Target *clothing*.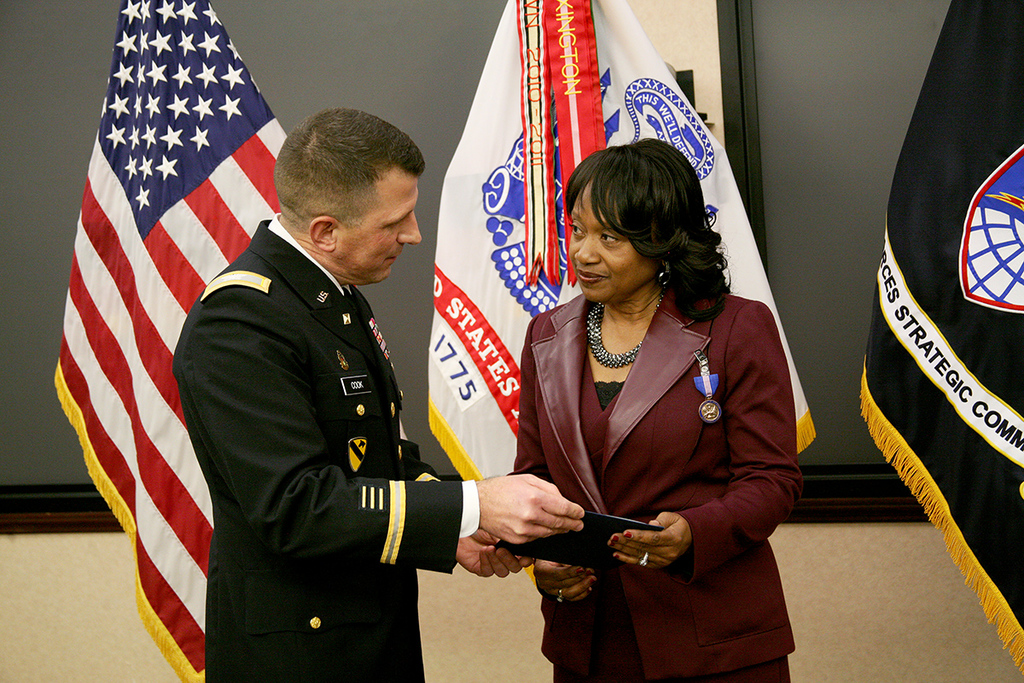
Target region: (171, 213, 481, 682).
